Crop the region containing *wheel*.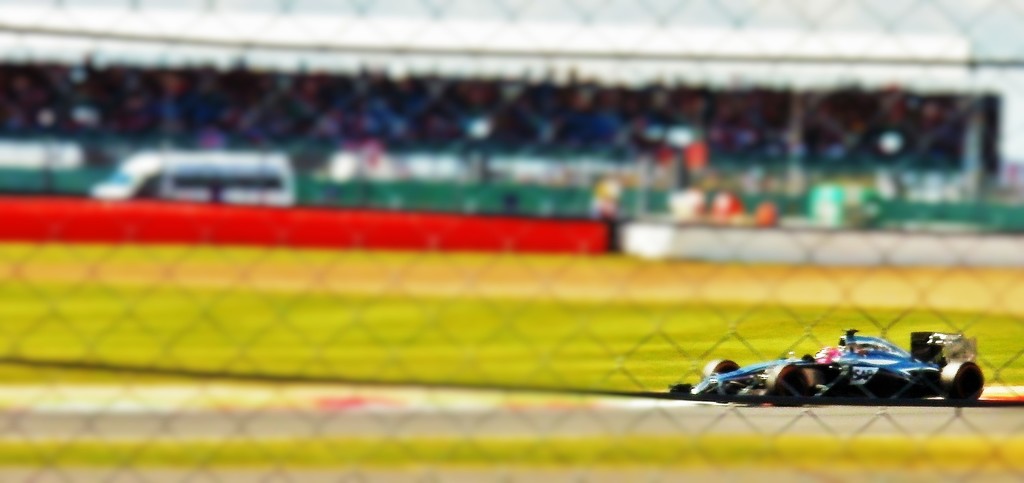
Crop region: 701 361 745 405.
